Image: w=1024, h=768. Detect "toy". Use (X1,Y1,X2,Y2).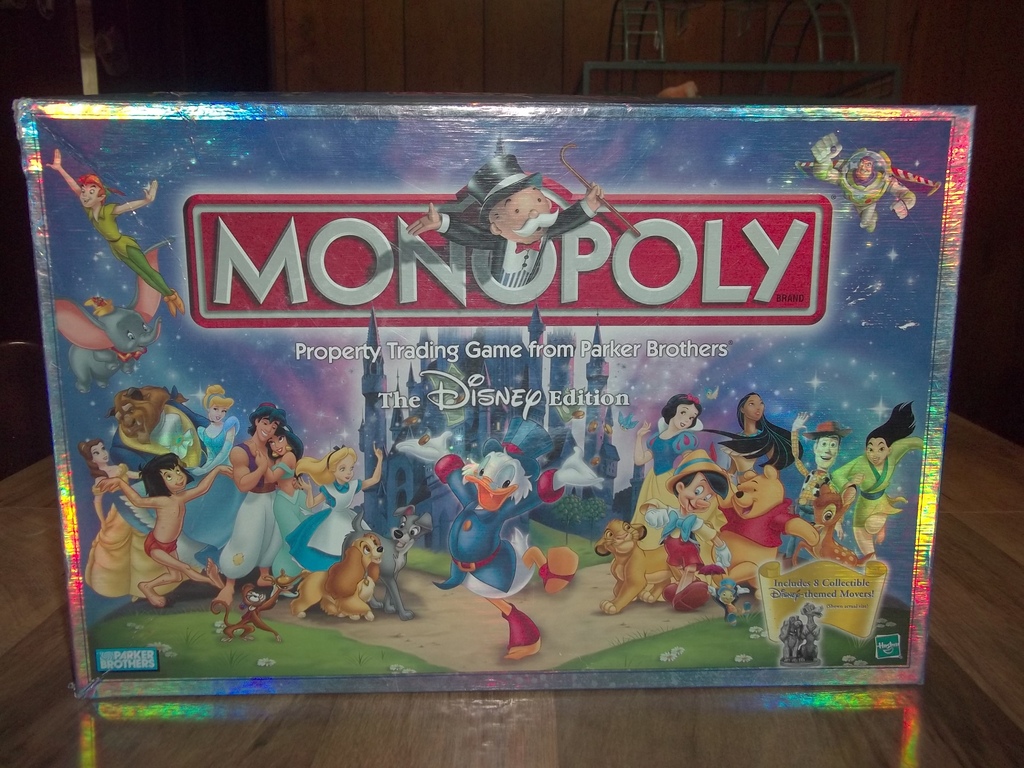
(733,393,803,497).
